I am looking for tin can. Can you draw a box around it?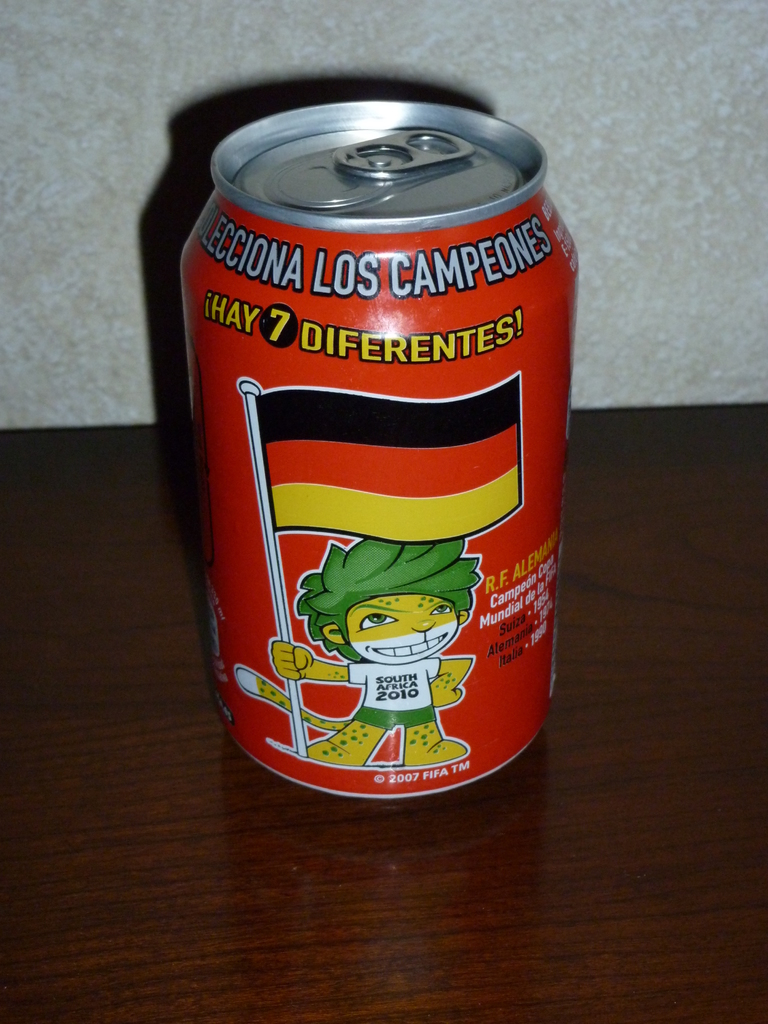
Sure, the bounding box is (left=180, top=99, right=581, bottom=798).
